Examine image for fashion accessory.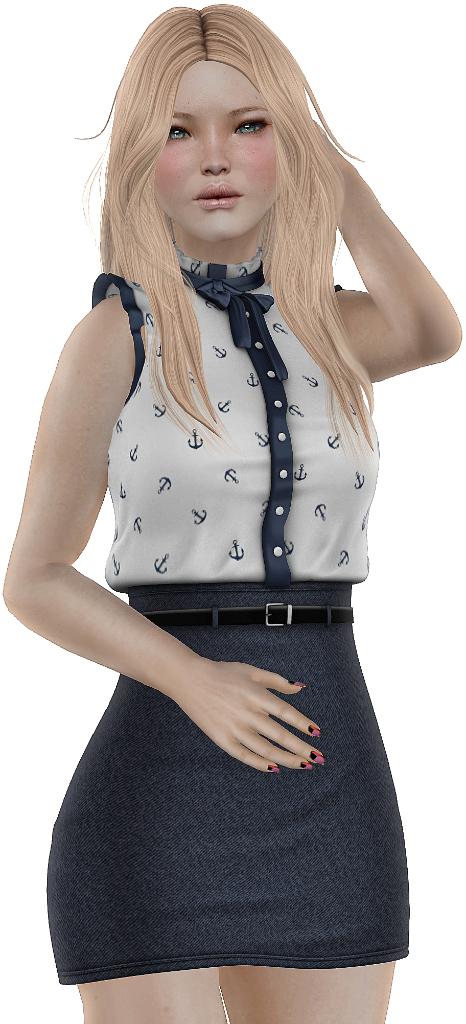
Examination result: pyautogui.locateOnScreen(147, 597, 354, 630).
